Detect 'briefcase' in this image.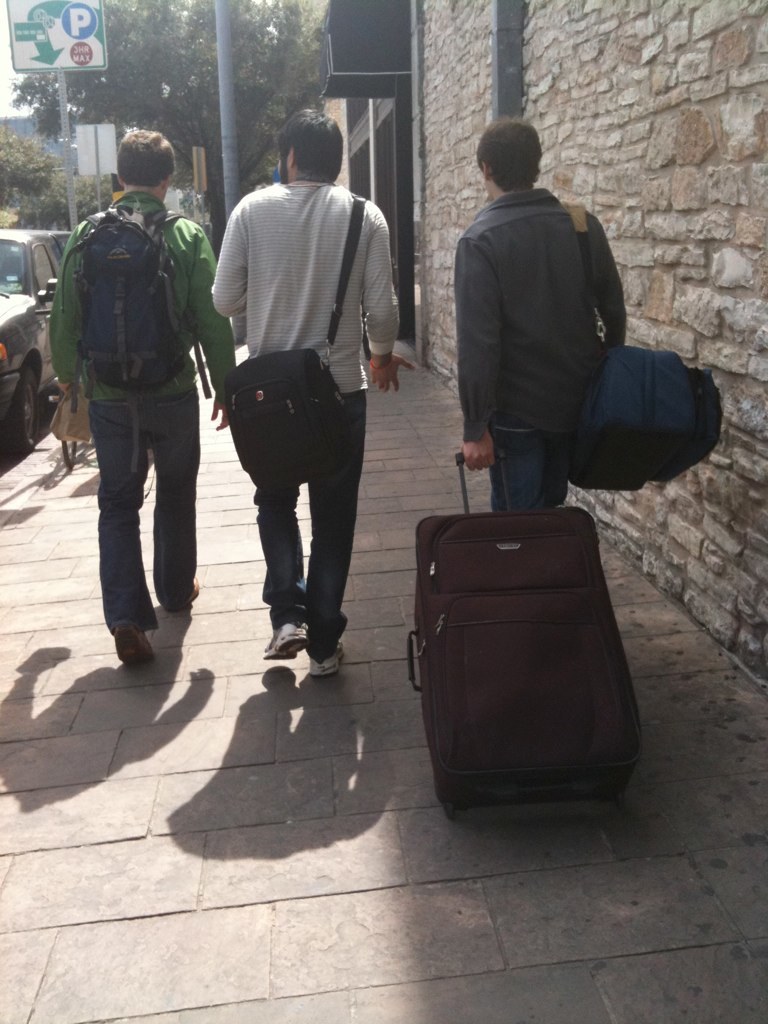
Detection: bbox=(390, 440, 646, 822).
